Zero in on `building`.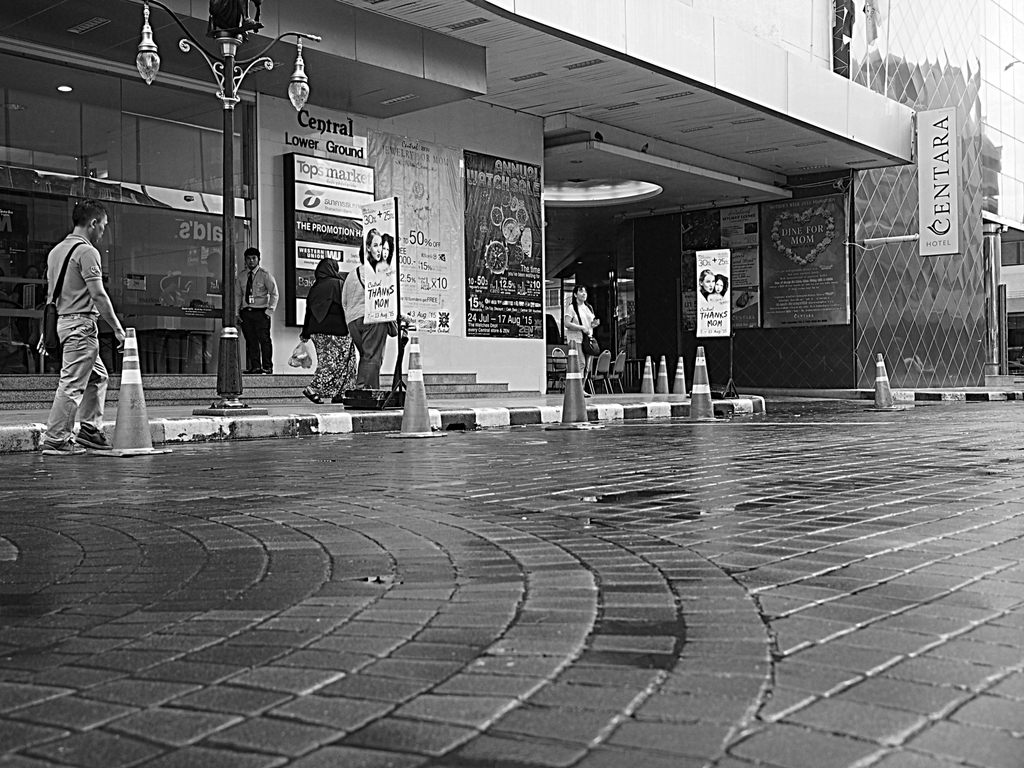
Zeroed in: (left=630, top=0, right=1023, bottom=392).
